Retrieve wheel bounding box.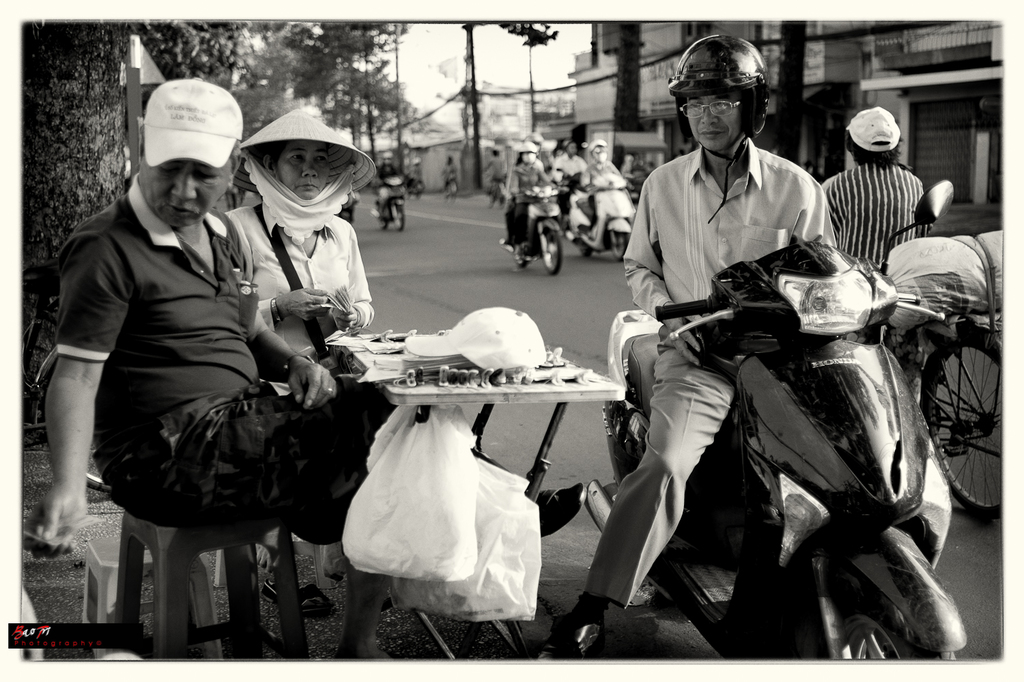
Bounding box: box=[541, 222, 561, 276].
